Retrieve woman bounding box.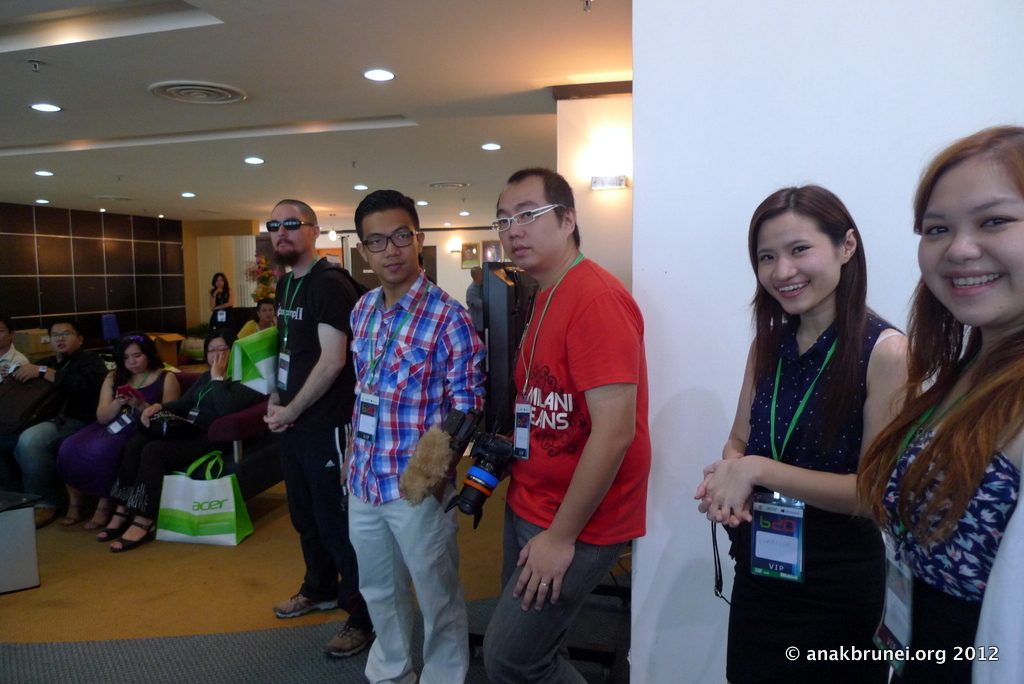
Bounding box: box(62, 327, 174, 534).
